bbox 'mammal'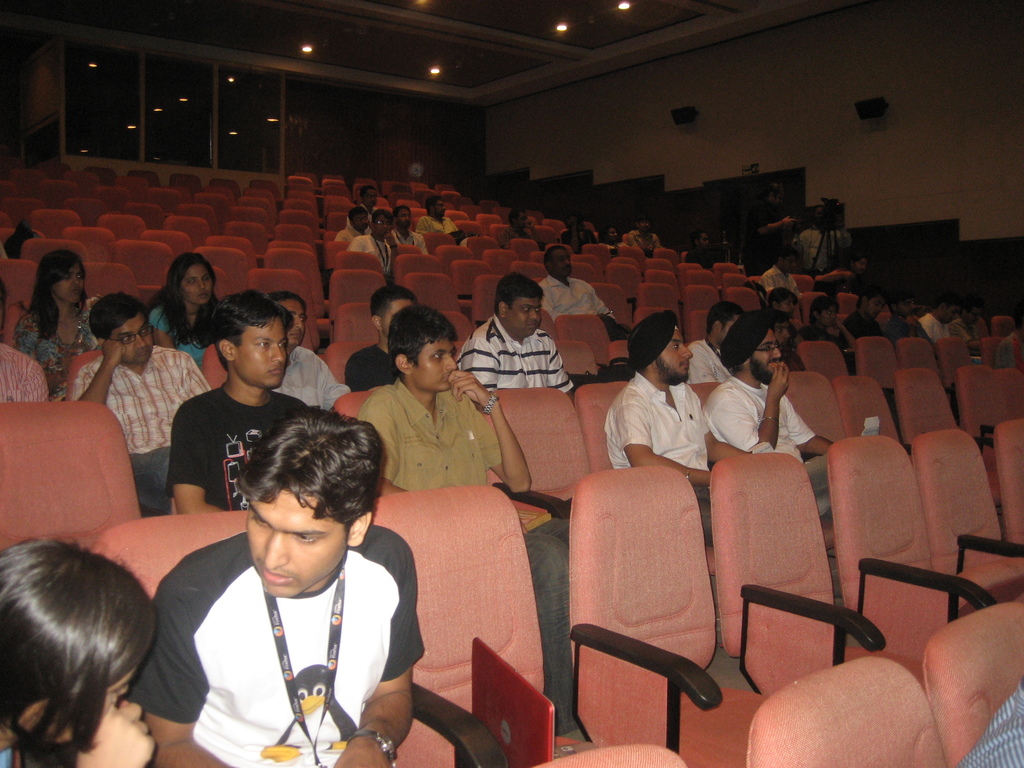
762:246:807:300
